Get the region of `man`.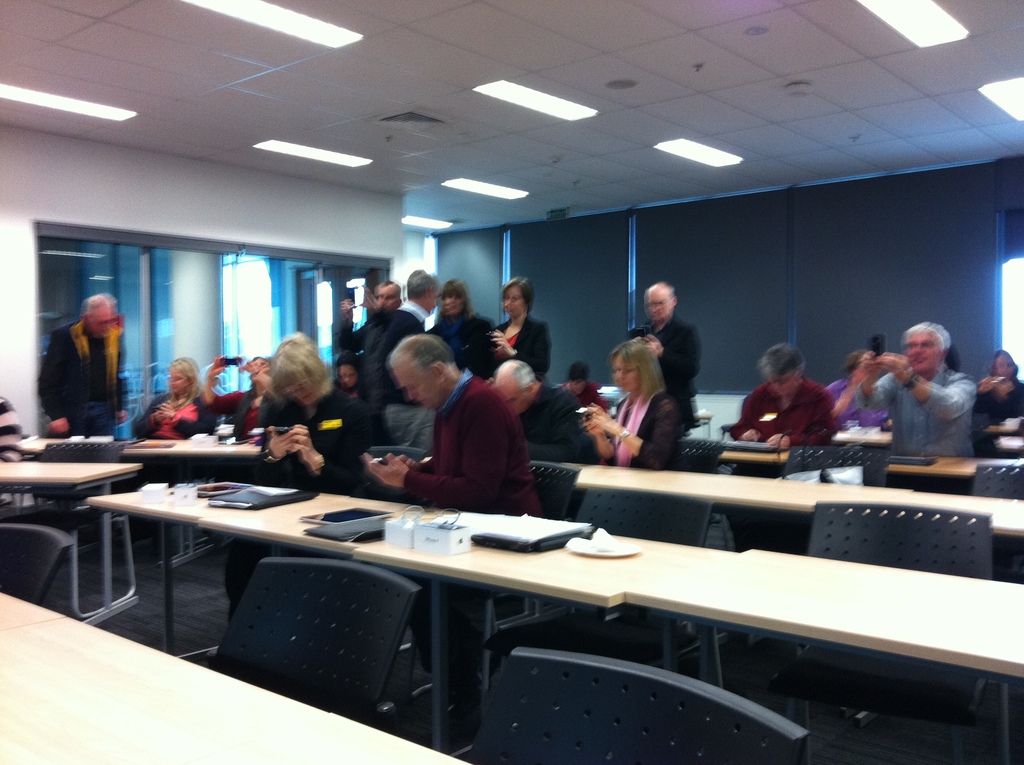
Rect(362, 332, 538, 722).
